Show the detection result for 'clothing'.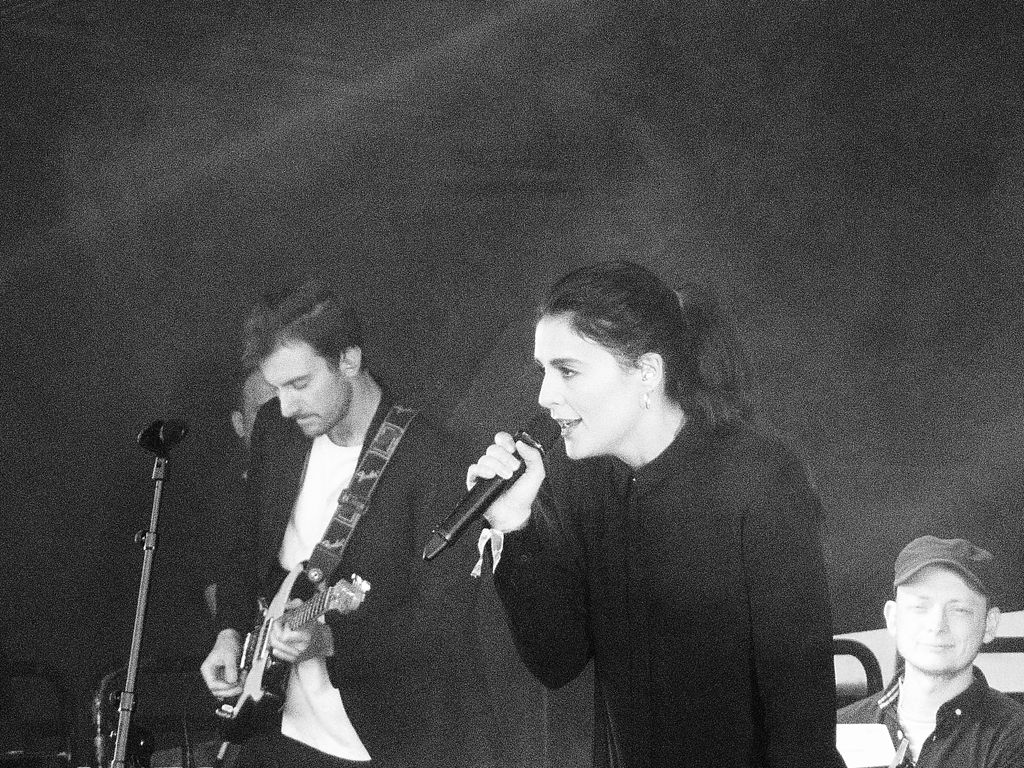
detection(833, 666, 1023, 767).
